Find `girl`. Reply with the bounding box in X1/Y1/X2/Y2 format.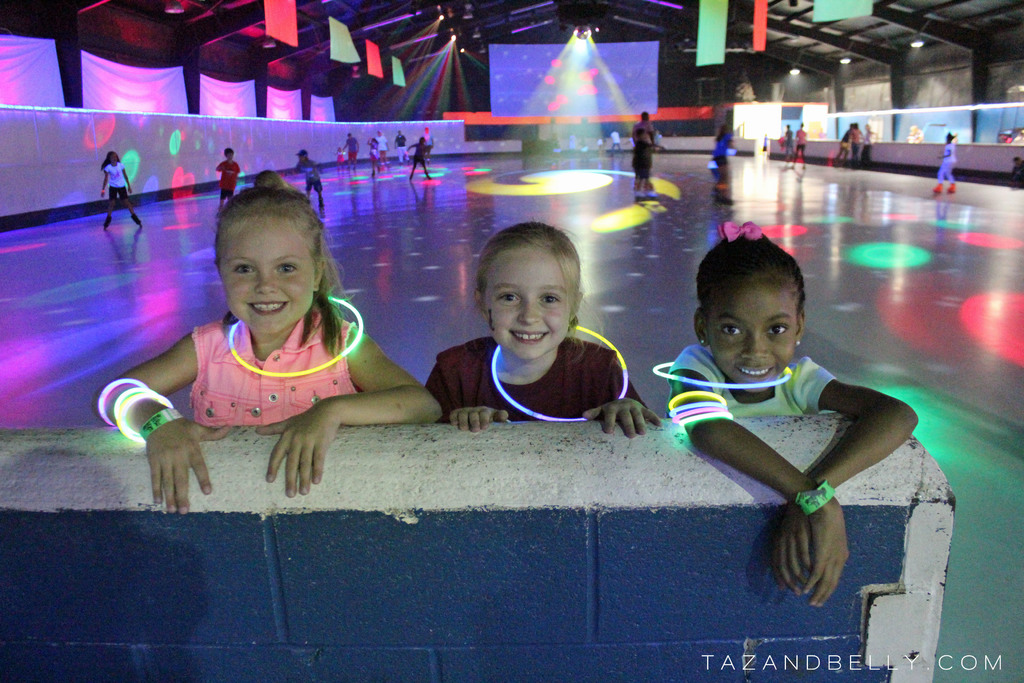
84/170/449/520.
